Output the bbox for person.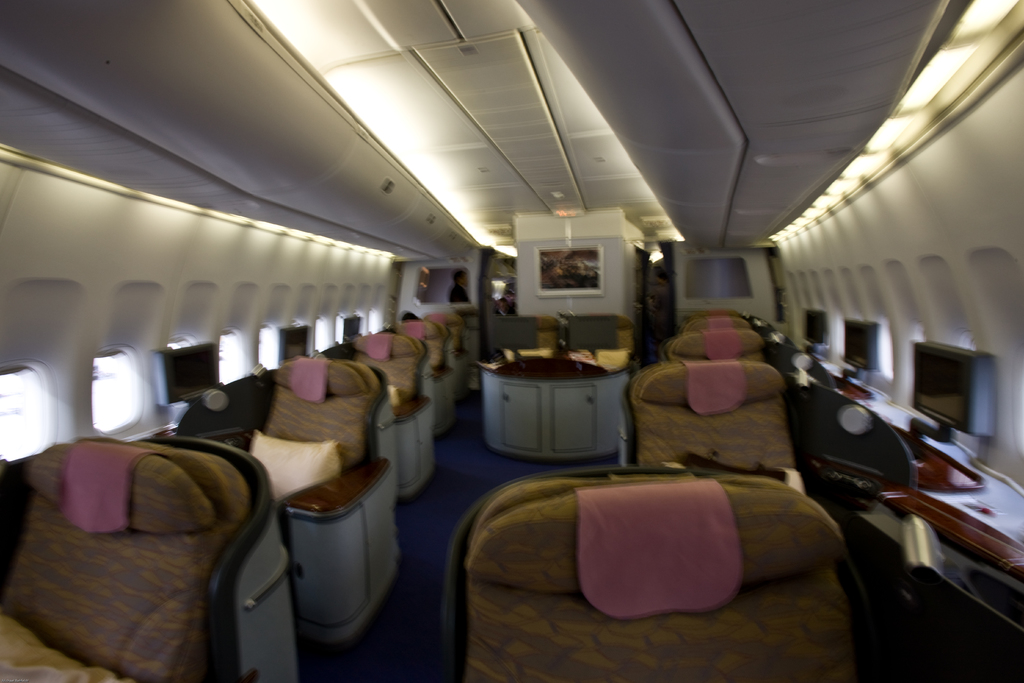
(left=496, top=299, right=511, bottom=316).
